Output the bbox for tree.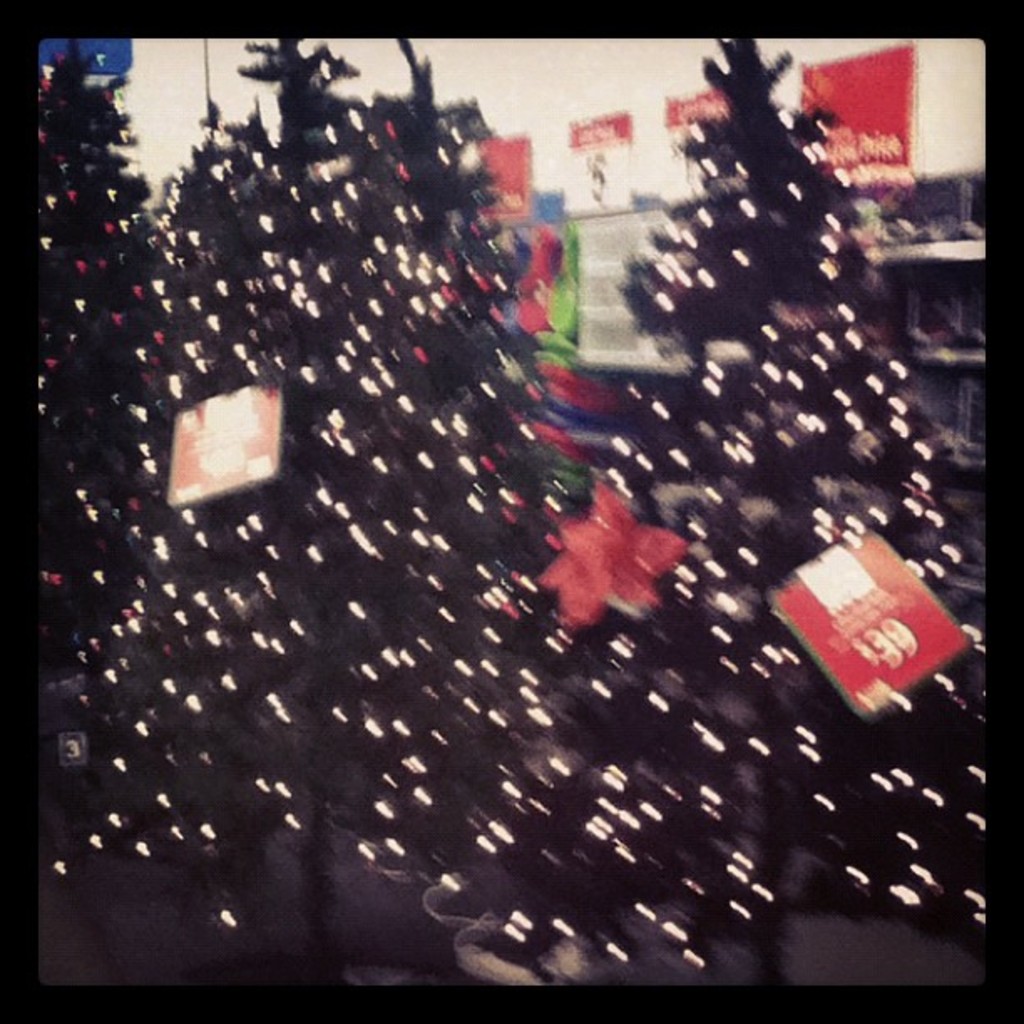
x1=447 y1=33 x2=996 y2=982.
